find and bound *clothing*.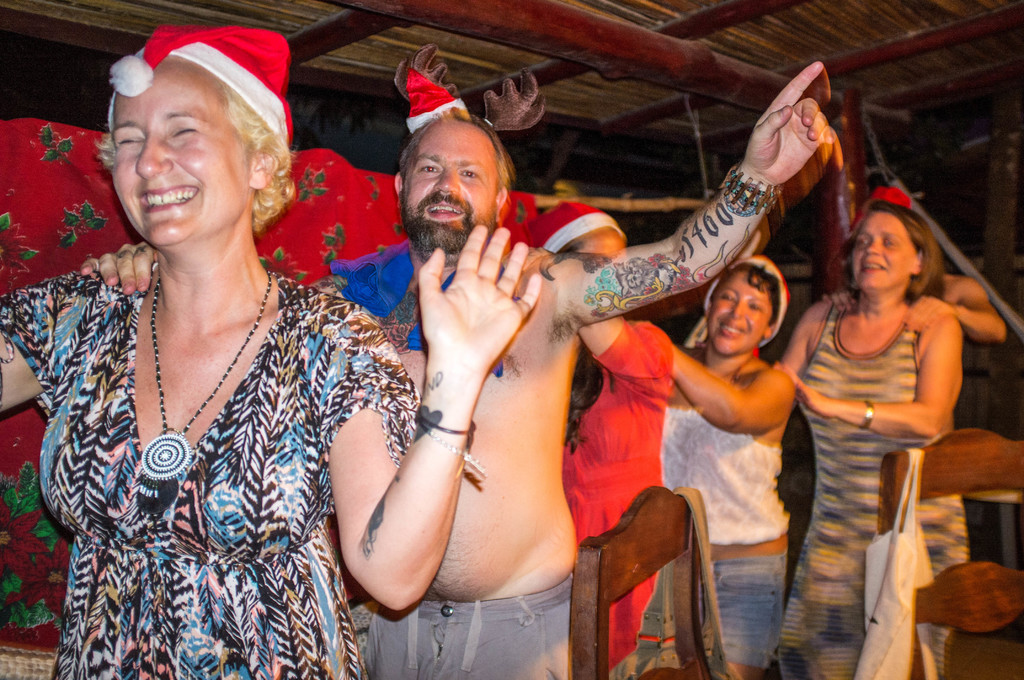
Bound: (668,410,790,545).
